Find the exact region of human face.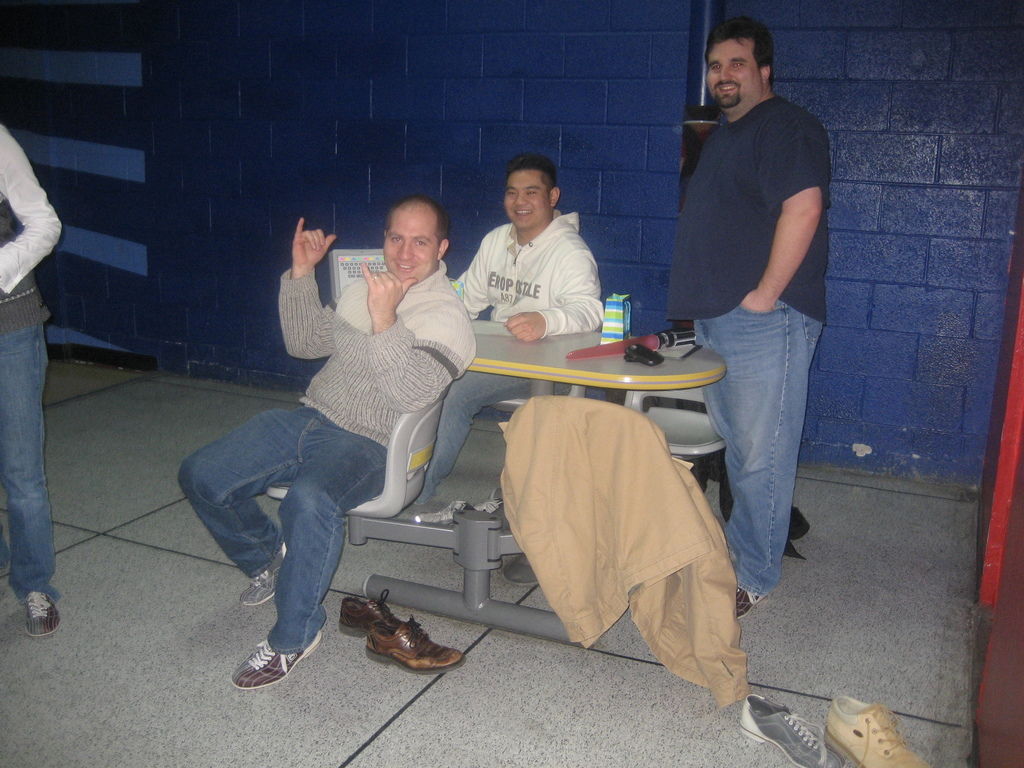
Exact region: box(502, 168, 551, 230).
